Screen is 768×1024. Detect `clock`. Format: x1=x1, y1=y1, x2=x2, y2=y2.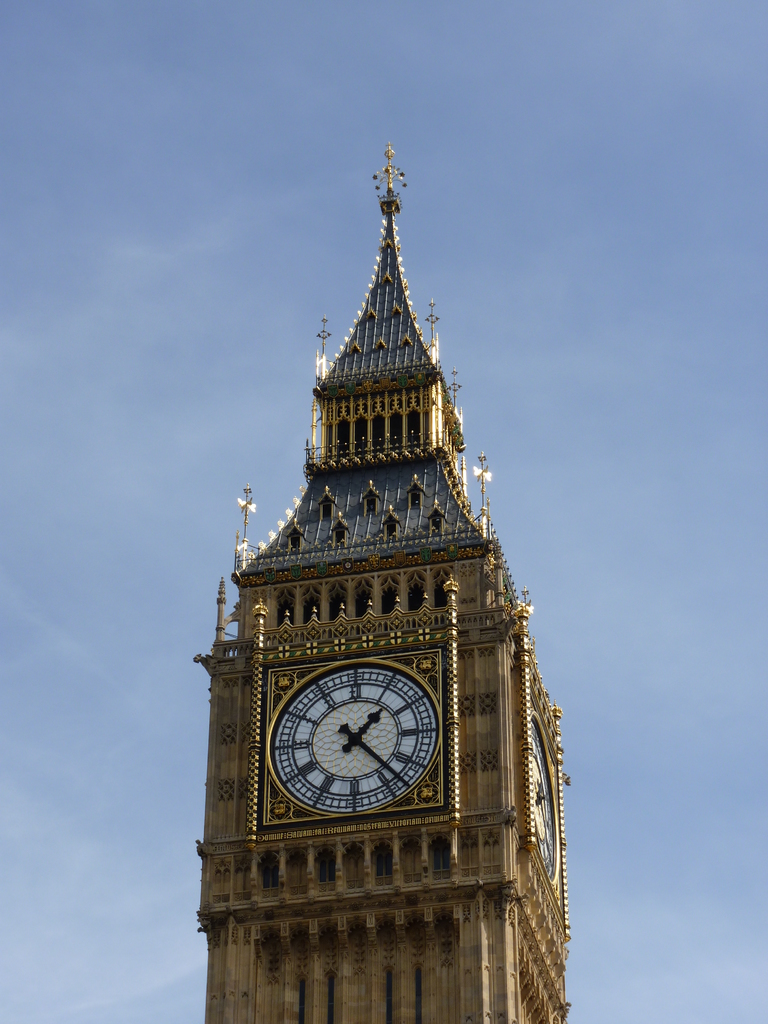
x1=537, y1=703, x2=566, y2=892.
